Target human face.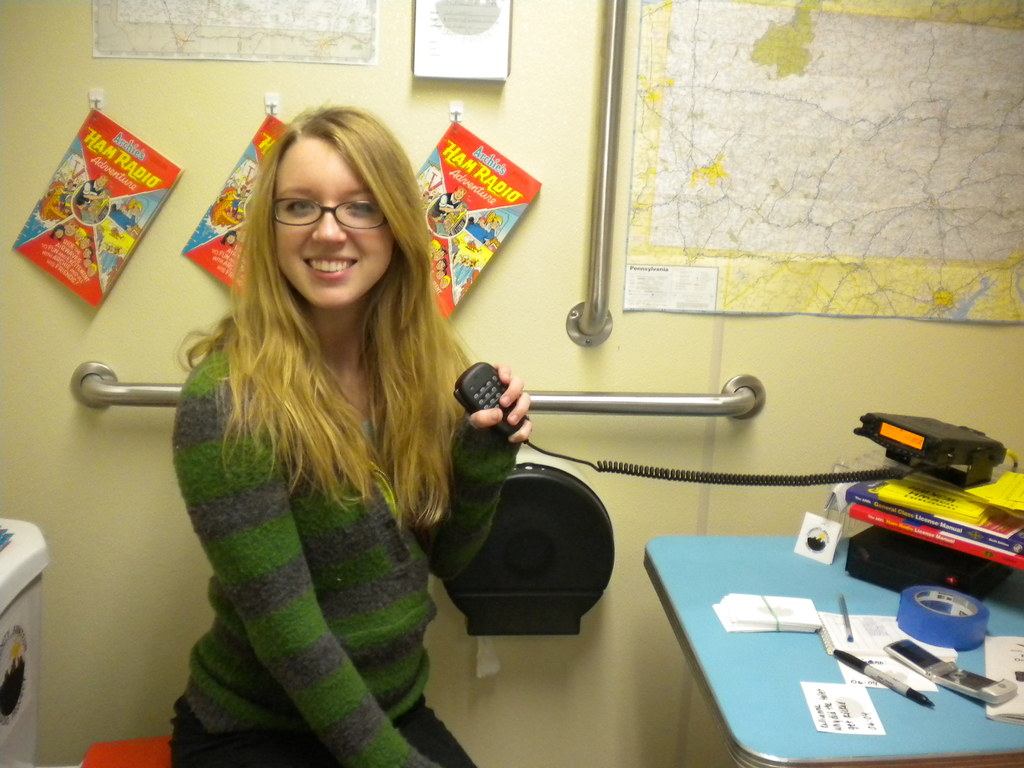
Target region: rect(75, 234, 82, 239).
